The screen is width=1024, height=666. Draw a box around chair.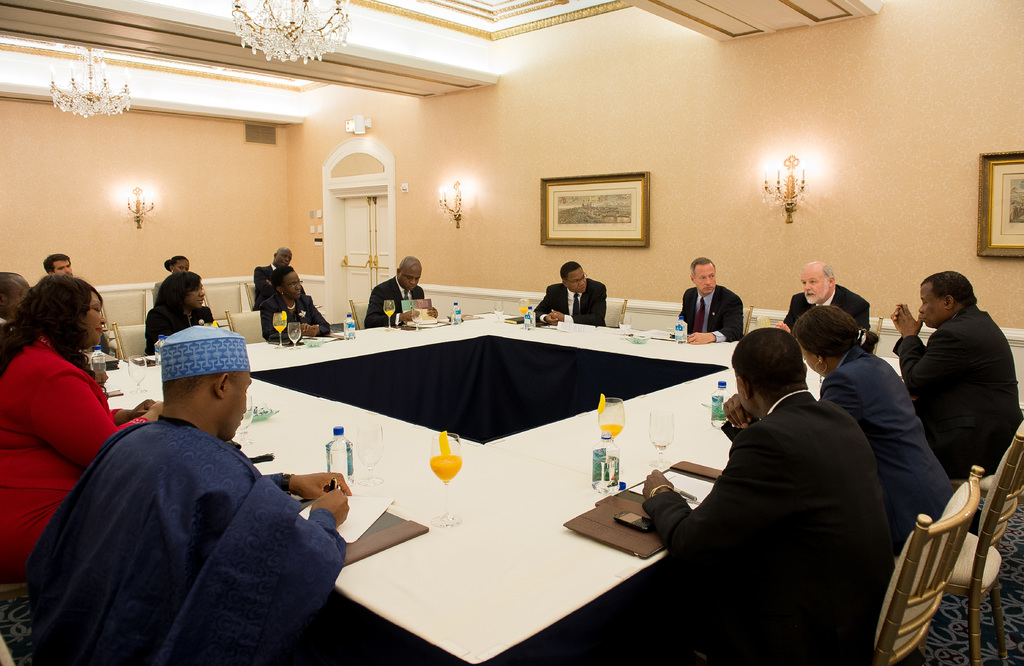
x1=99 y1=285 x2=147 y2=357.
